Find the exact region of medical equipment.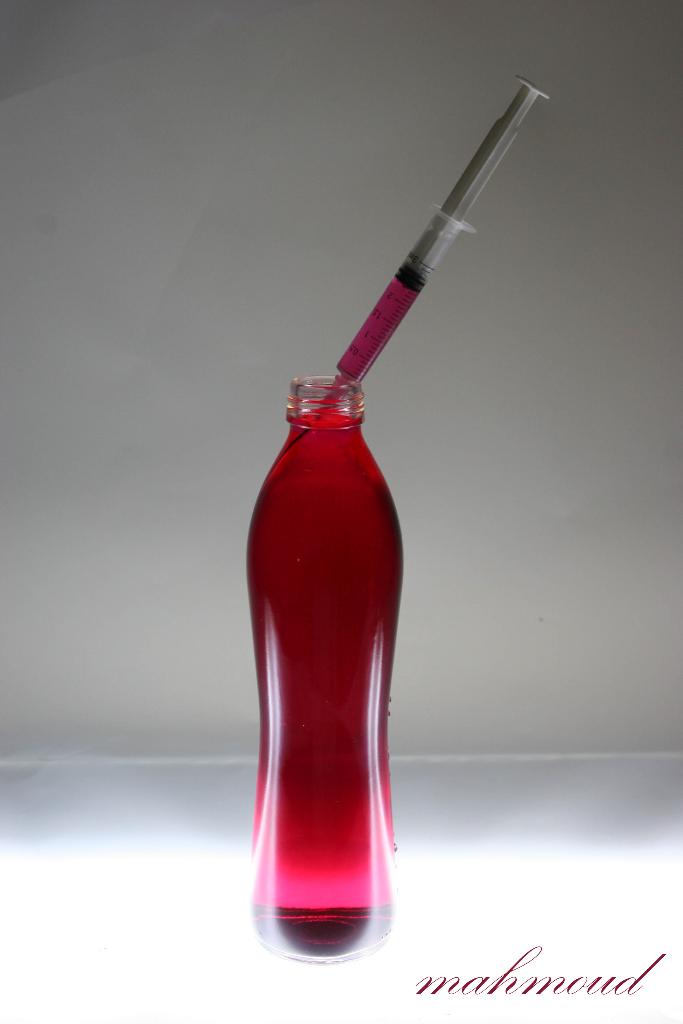
Exact region: locate(287, 80, 546, 454).
